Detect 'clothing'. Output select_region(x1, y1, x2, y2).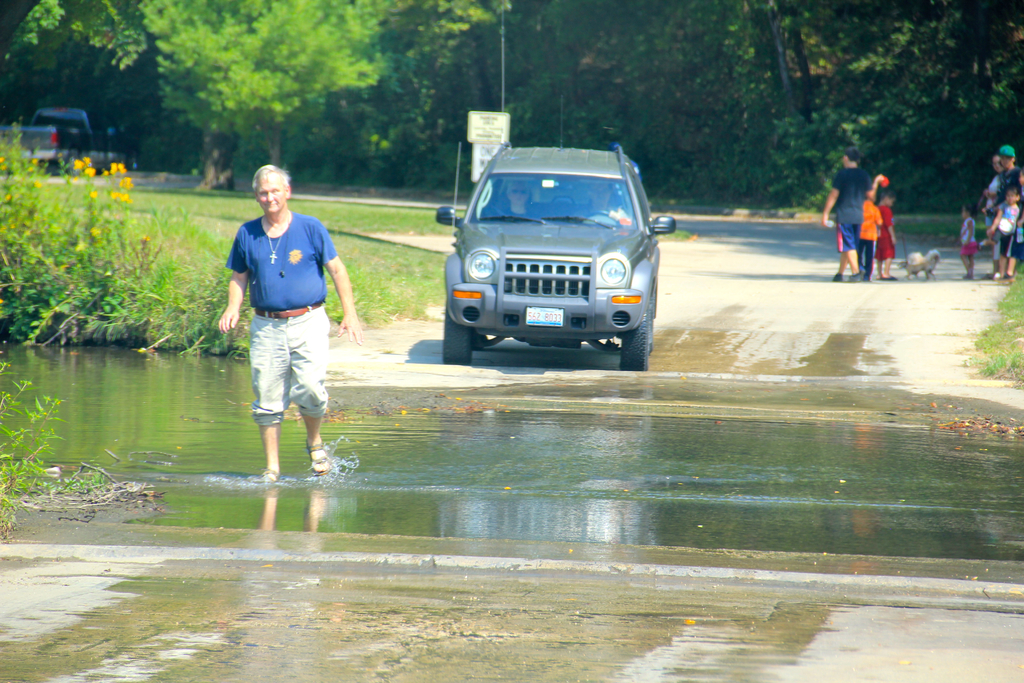
select_region(961, 218, 978, 256).
